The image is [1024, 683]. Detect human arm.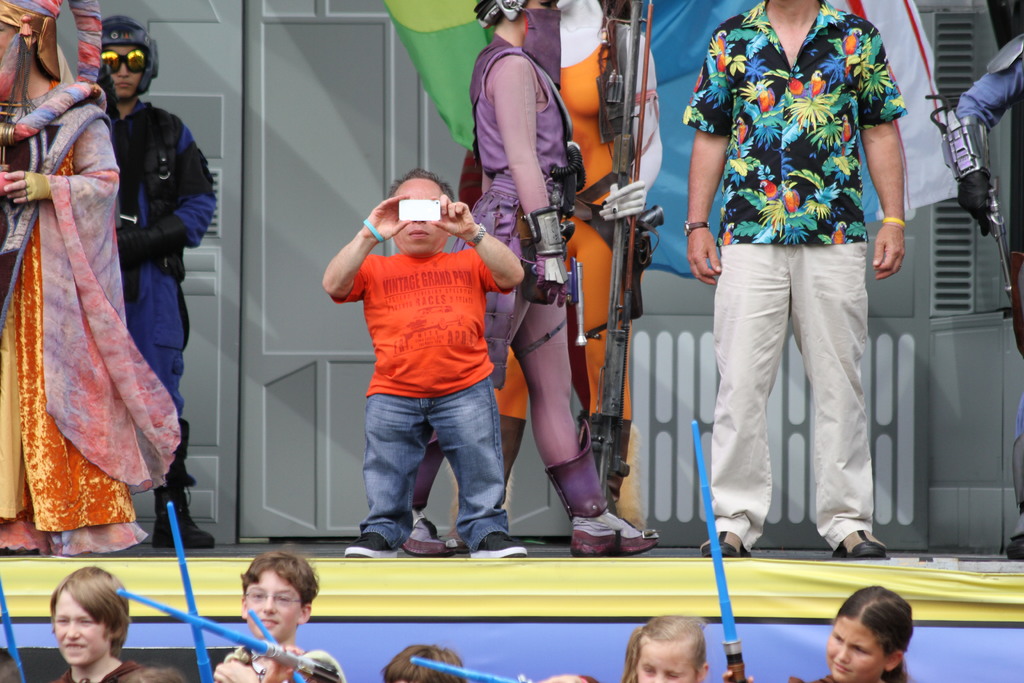
Detection: (682, 28, 732, 288).
